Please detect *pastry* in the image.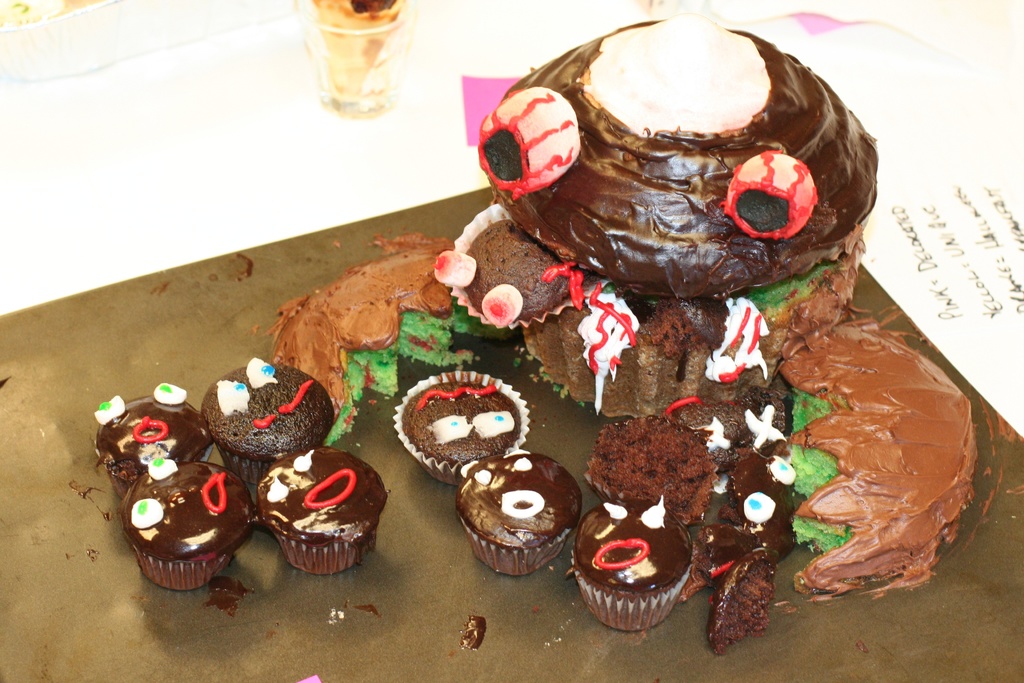
<region>106, 386, 220, 506</region>.
